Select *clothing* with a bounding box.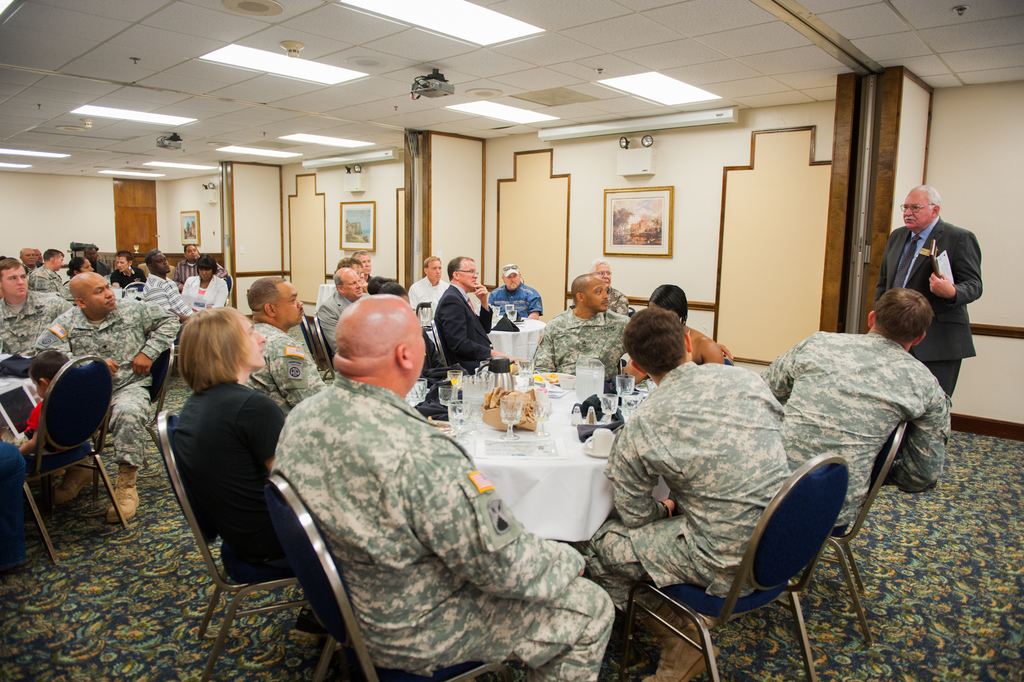
detection(144, 272, 194, 318).
